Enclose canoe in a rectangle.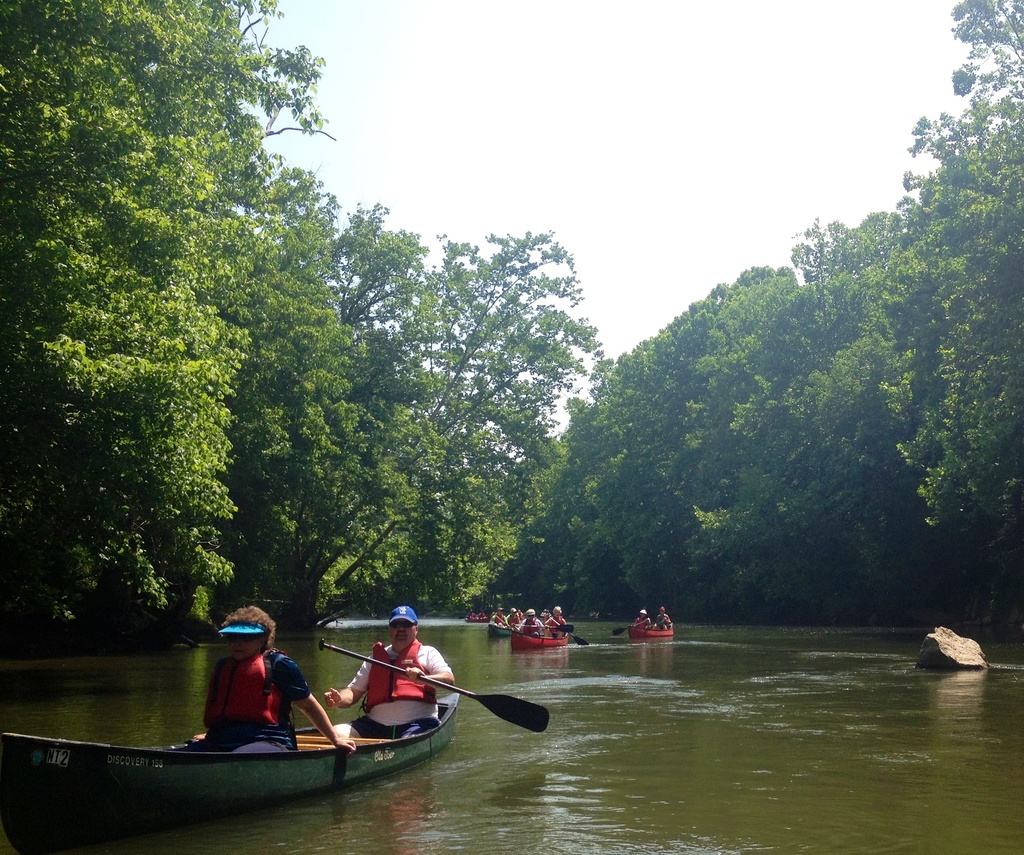
locate(628, 626, 672, 642).
